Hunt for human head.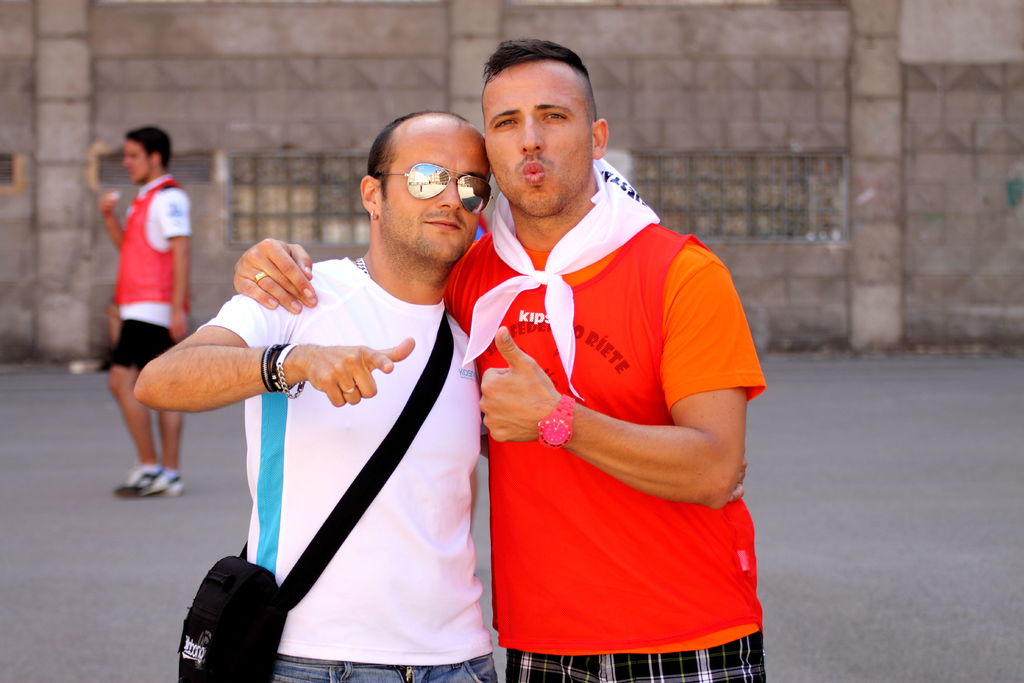
Hunted down at [470, 39, 611, 198].
